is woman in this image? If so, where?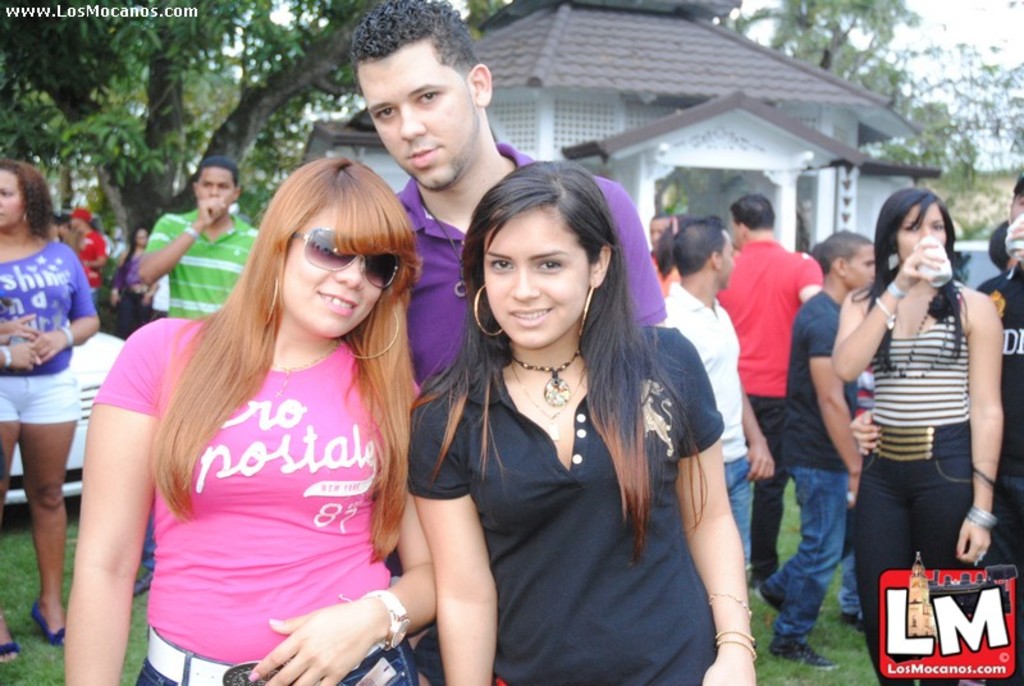
Yes, at crop(837, 188, 1004, 685).
